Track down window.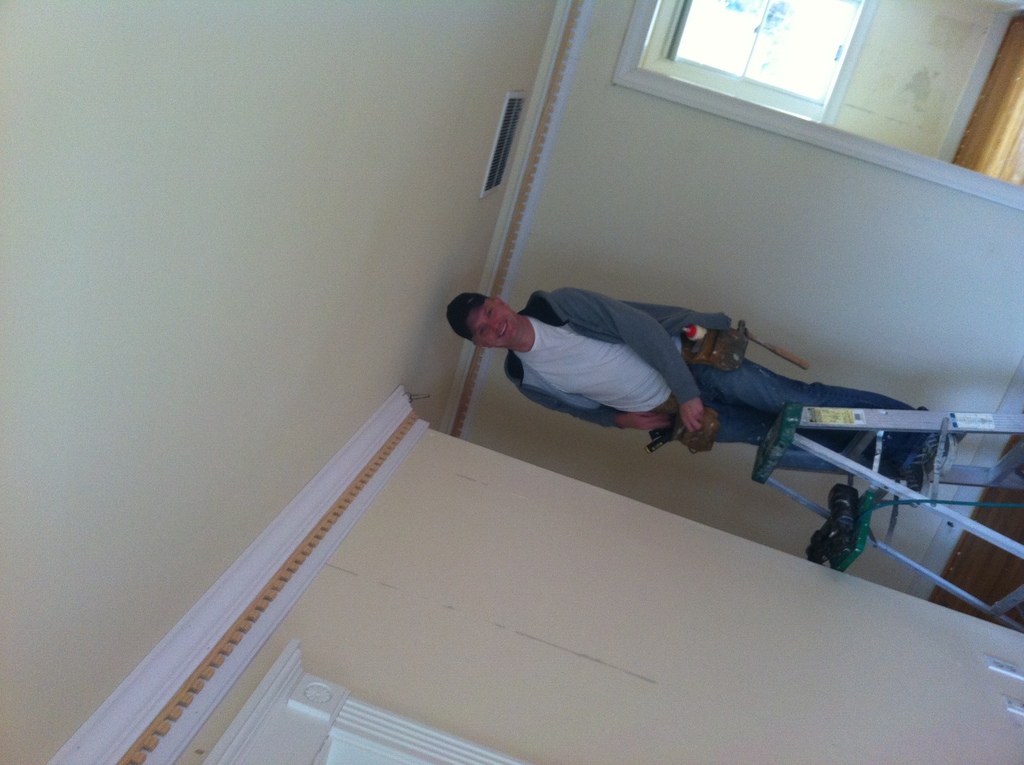
Tracked to [627,0,891,109].
